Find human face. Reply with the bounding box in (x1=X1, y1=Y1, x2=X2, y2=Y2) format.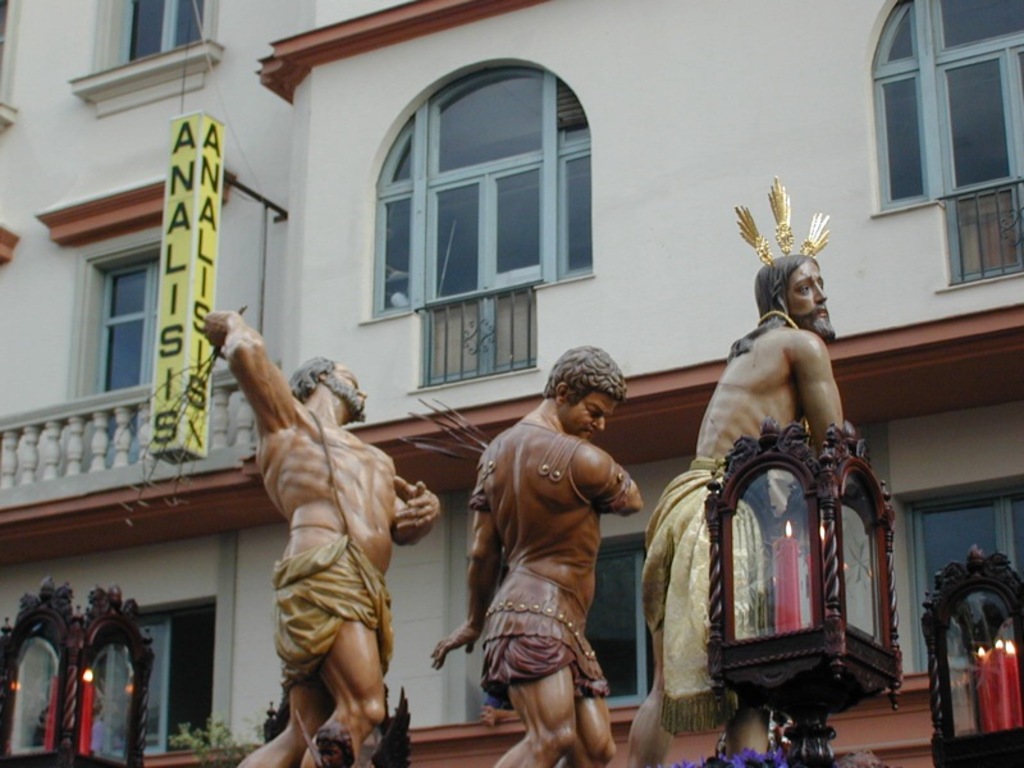
(x1=325, y1=360, x2=367, y2=408).
